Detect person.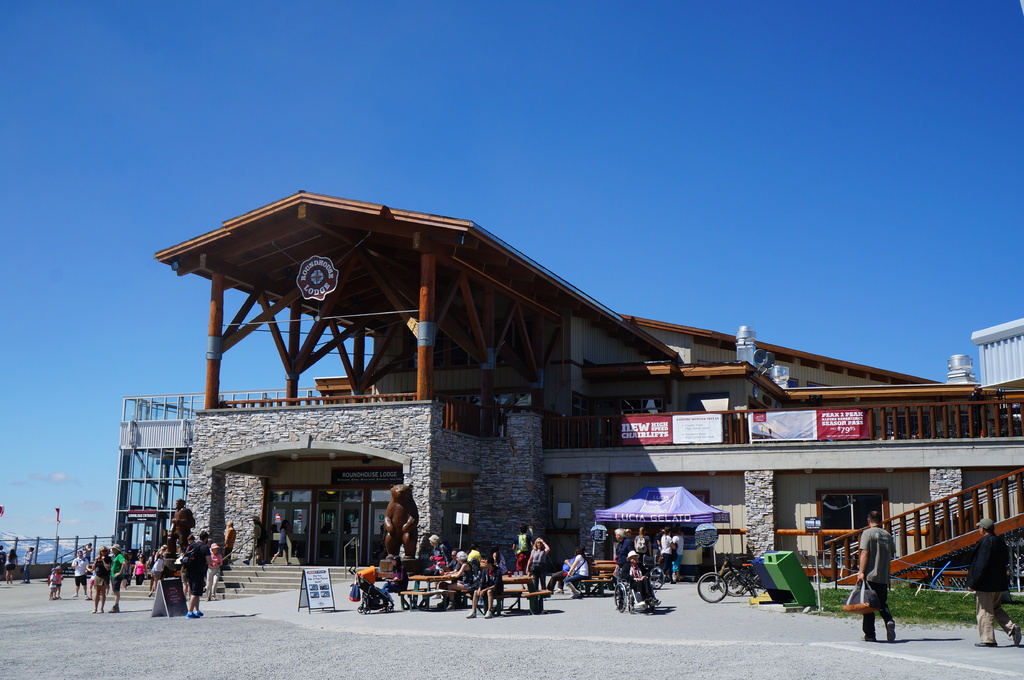
Detected at left=242, top=518, right=263, bottom=562.
